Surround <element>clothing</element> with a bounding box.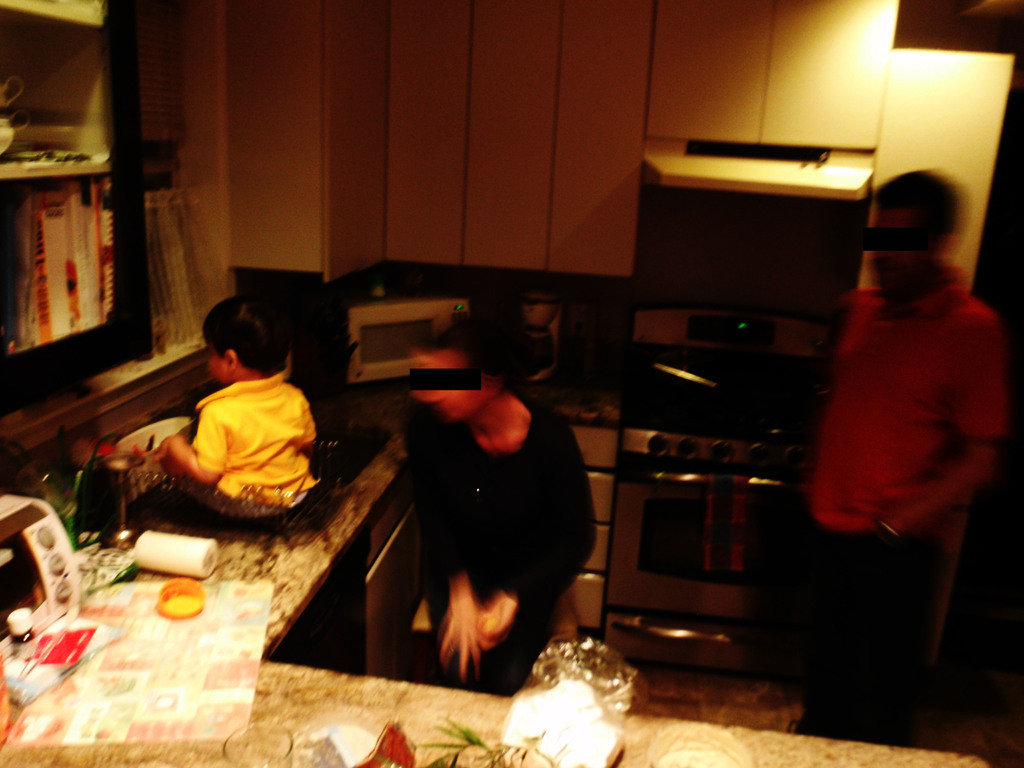
rect(143, 364, 316, 525).
